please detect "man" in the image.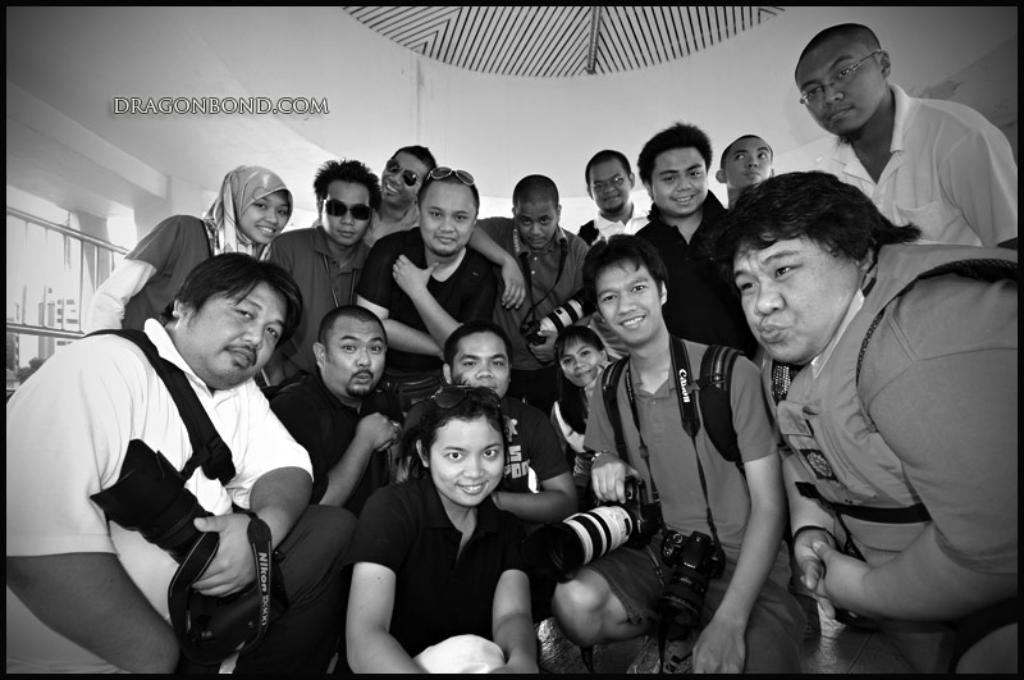
left=372, top=140, right=436, bottom=252.
